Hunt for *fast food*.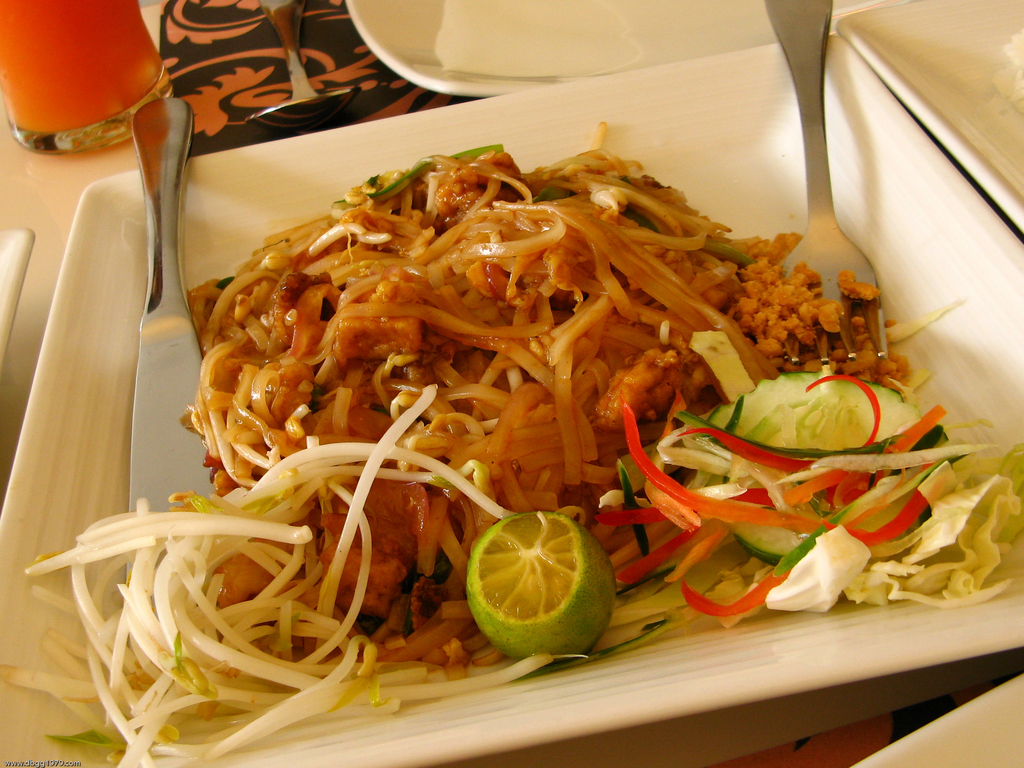
Hunted down at (88, 137, 946, 703).
